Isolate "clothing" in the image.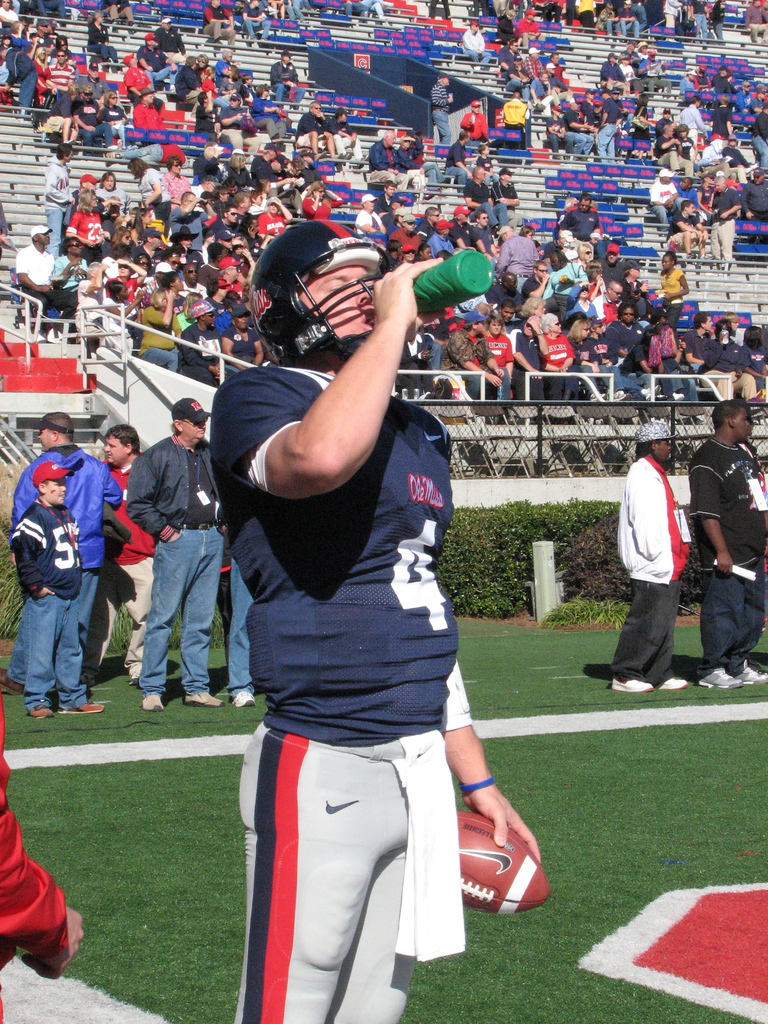
Isolated region: 197:339:504:1023.
